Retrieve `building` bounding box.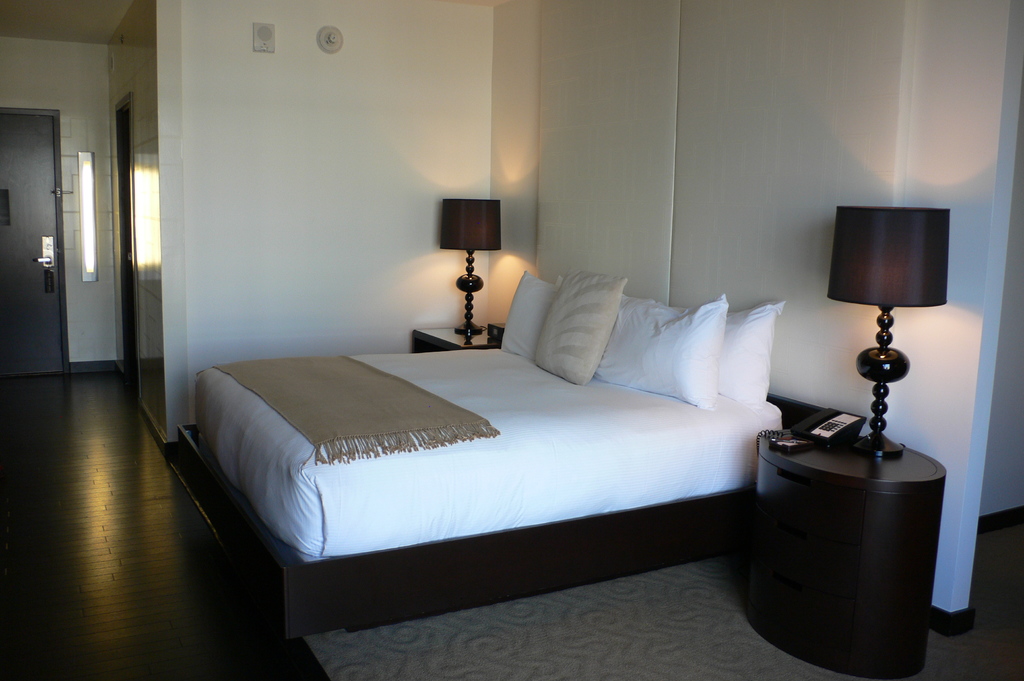
Bounding box: box=[0, 3, 1023, 680].
